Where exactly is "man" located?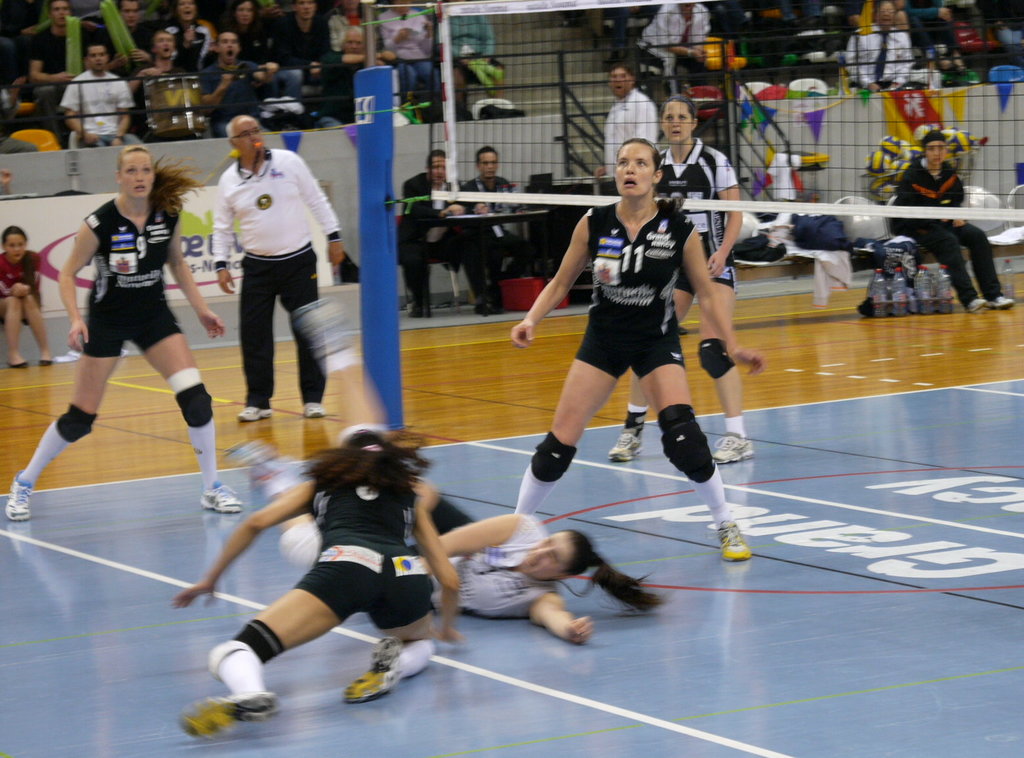
Its bounding box is bbox=[398, 144, 503, 323].
